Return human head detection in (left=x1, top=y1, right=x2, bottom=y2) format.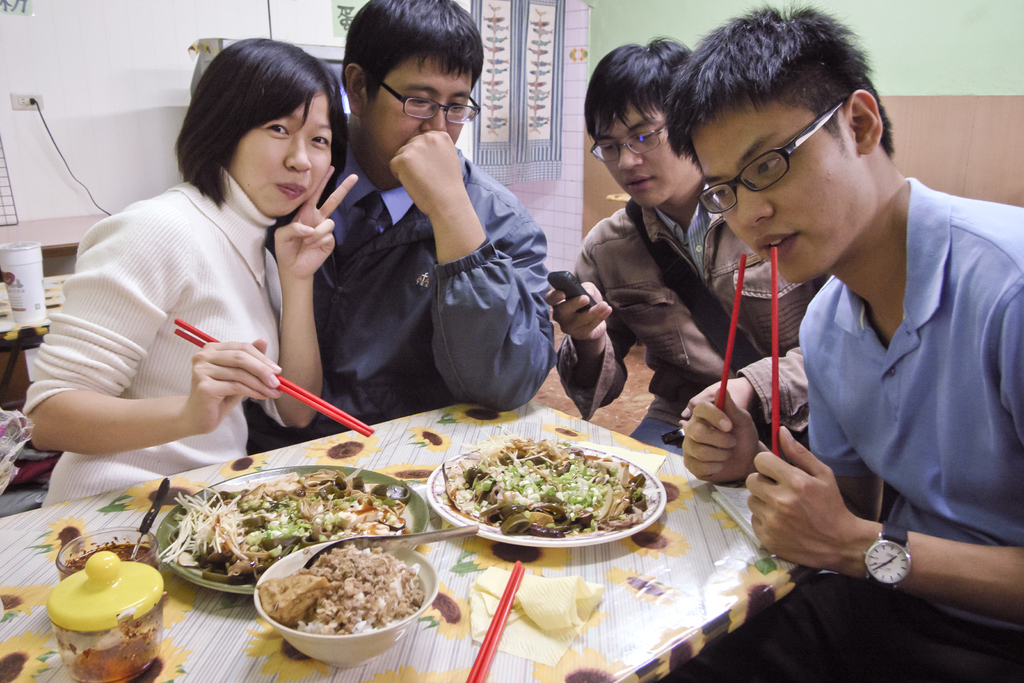
(left=161, top=28, right=341, bottom=196).
